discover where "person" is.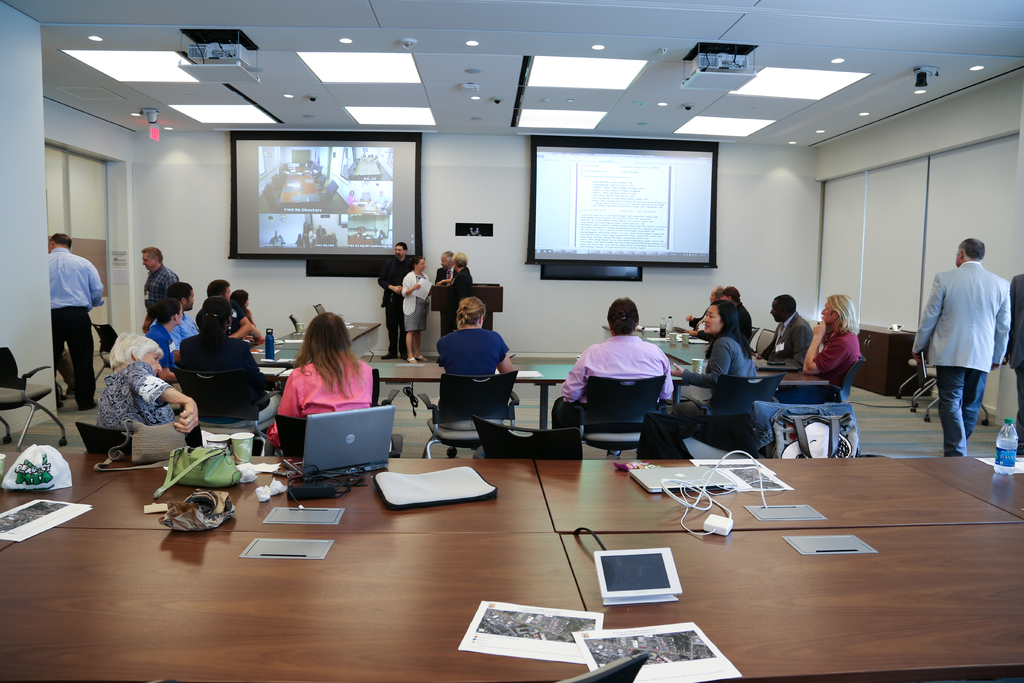
Discovered at [x1=435, y1=249, x2=457, y2=286].
